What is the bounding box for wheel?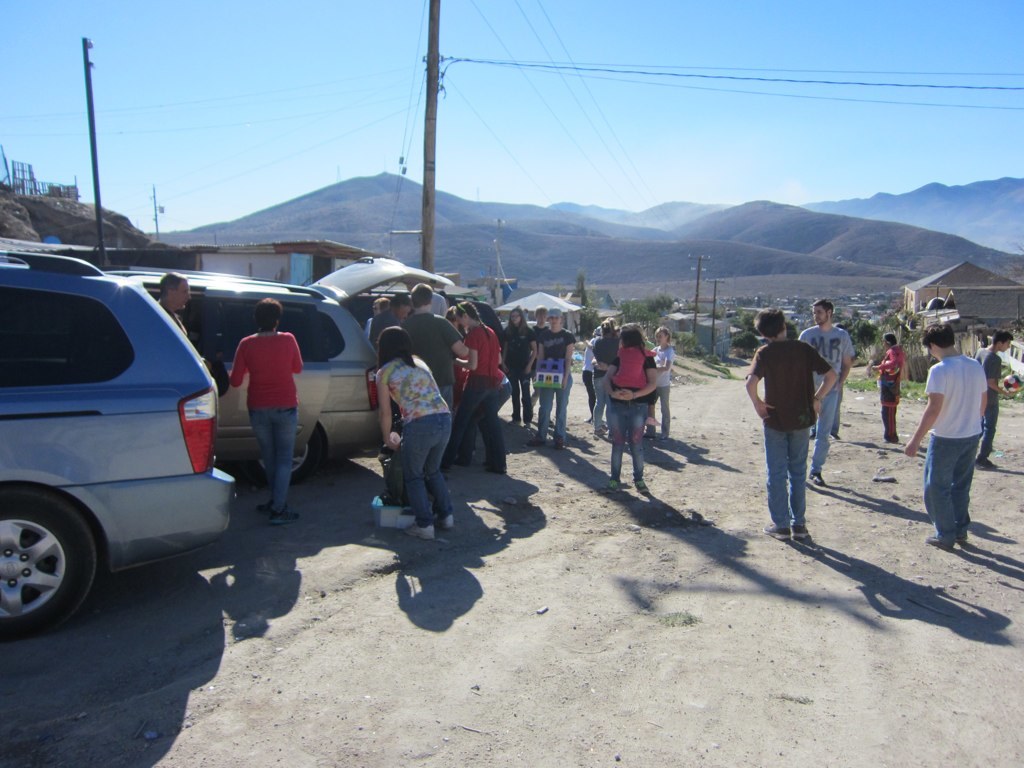
Rect(0, 483, 102, 635).
